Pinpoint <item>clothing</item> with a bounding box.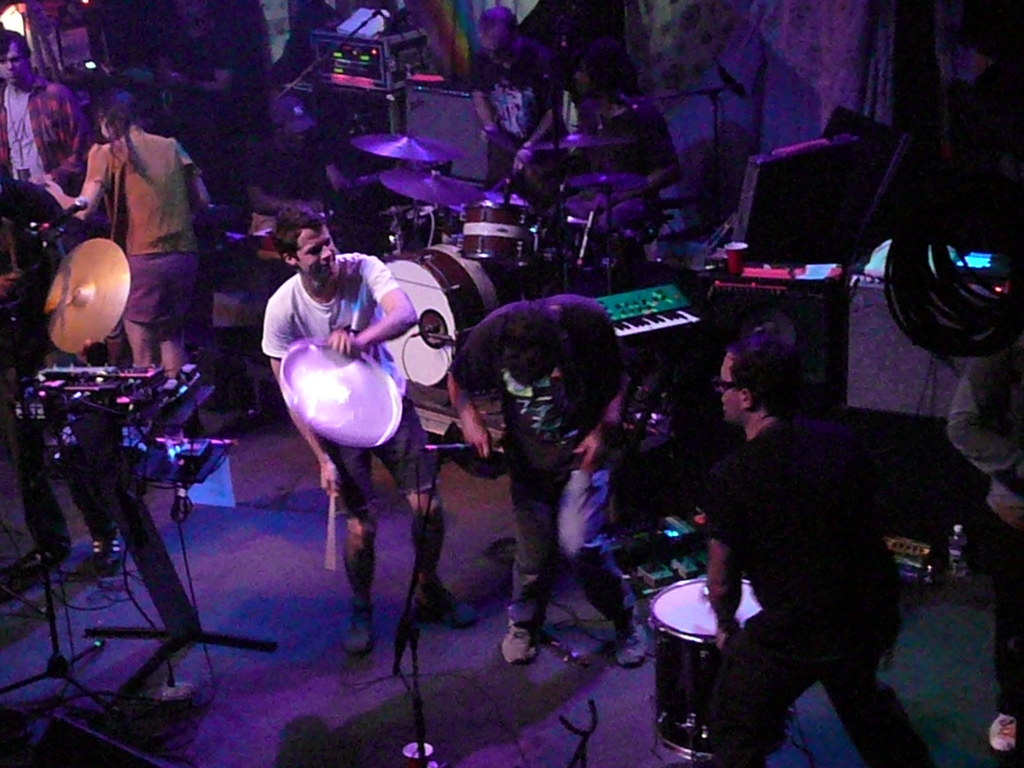
pyautogui.locateOnScreen(675, 319, 932, 767).
